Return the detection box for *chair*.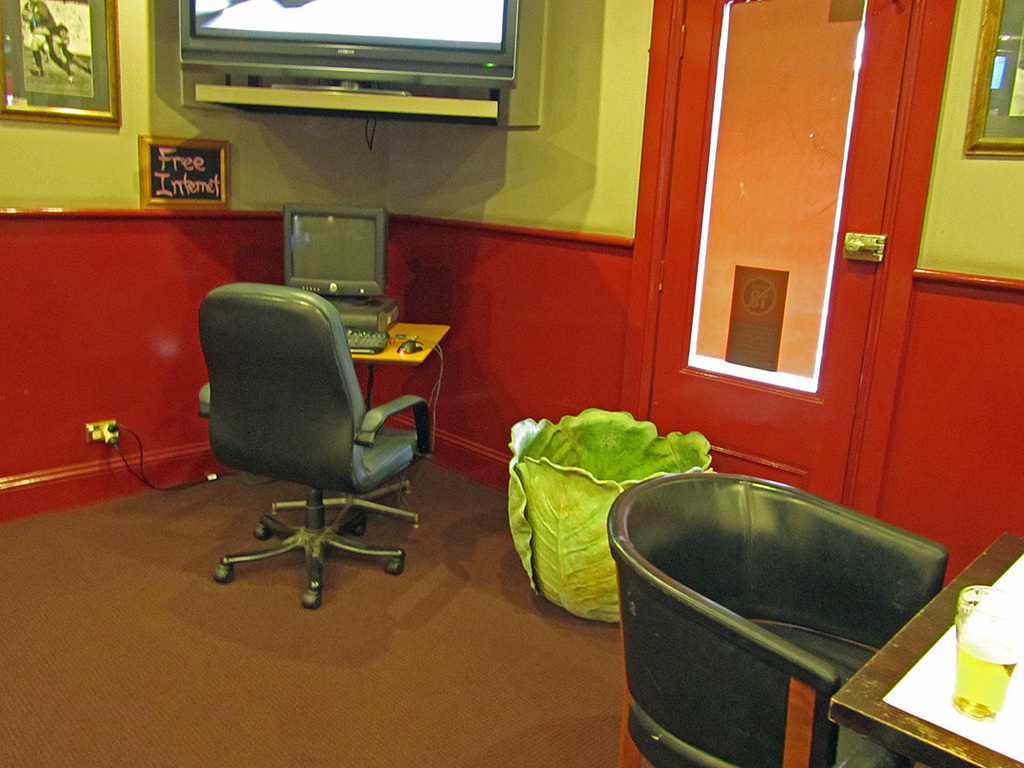
x1=600, y1=472, x2=951, y2=767.
